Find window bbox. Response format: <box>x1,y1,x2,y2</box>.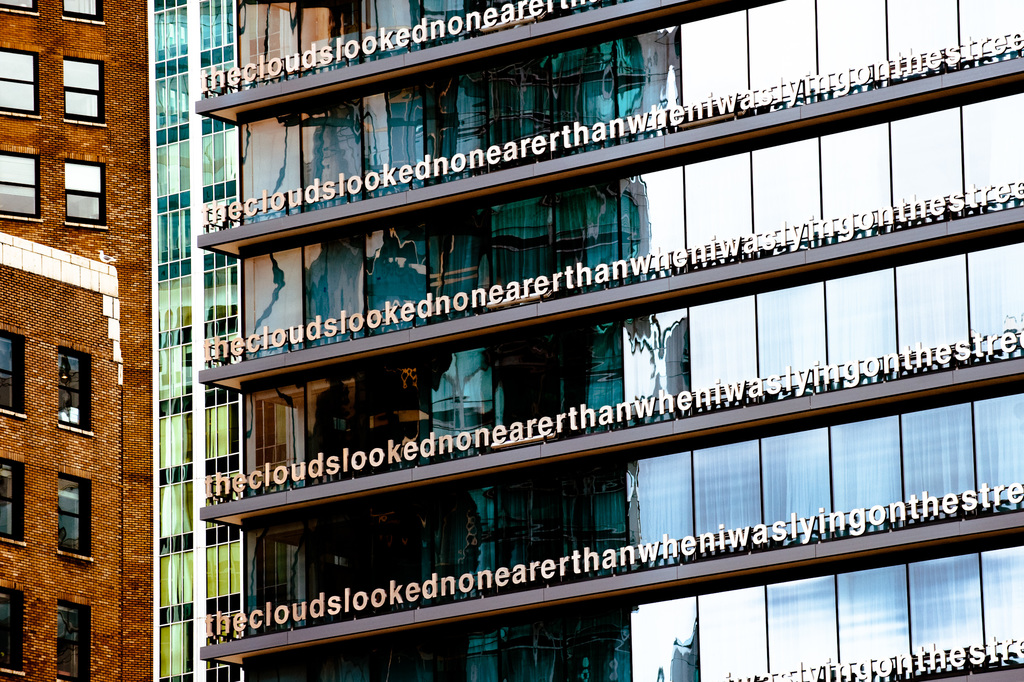
<box>61,46,106,125</box>.
